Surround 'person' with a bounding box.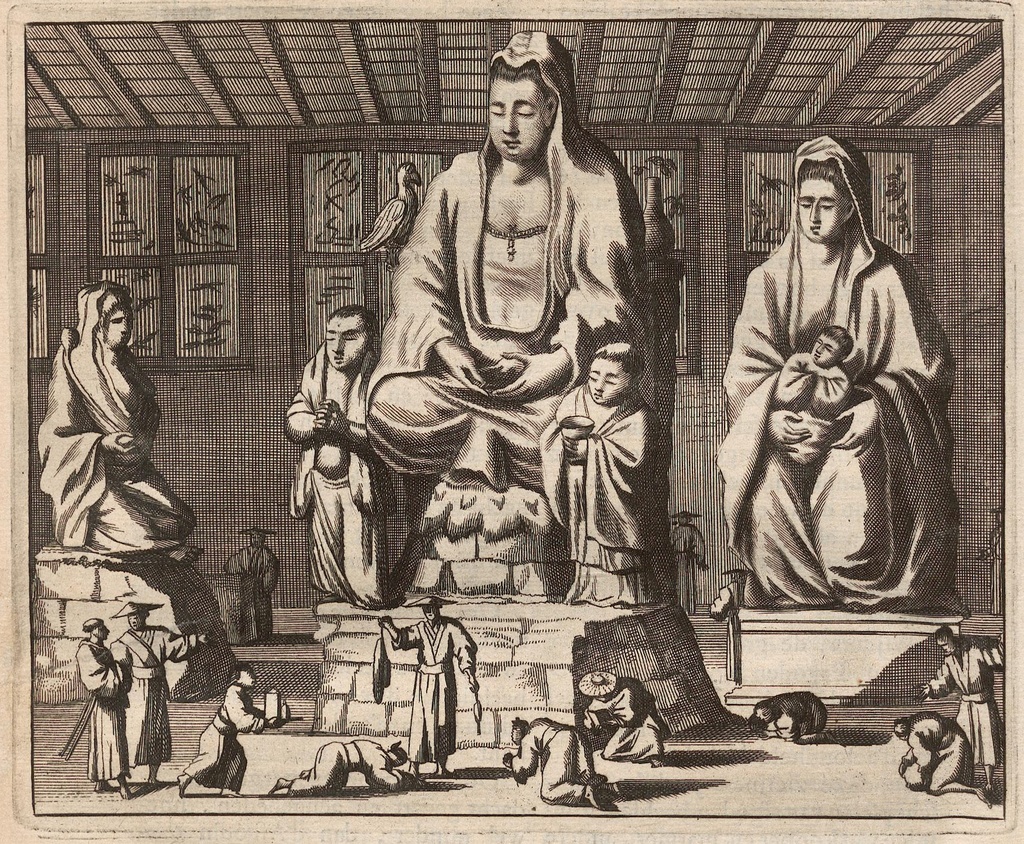
detection(67, 612, 129, 795).
